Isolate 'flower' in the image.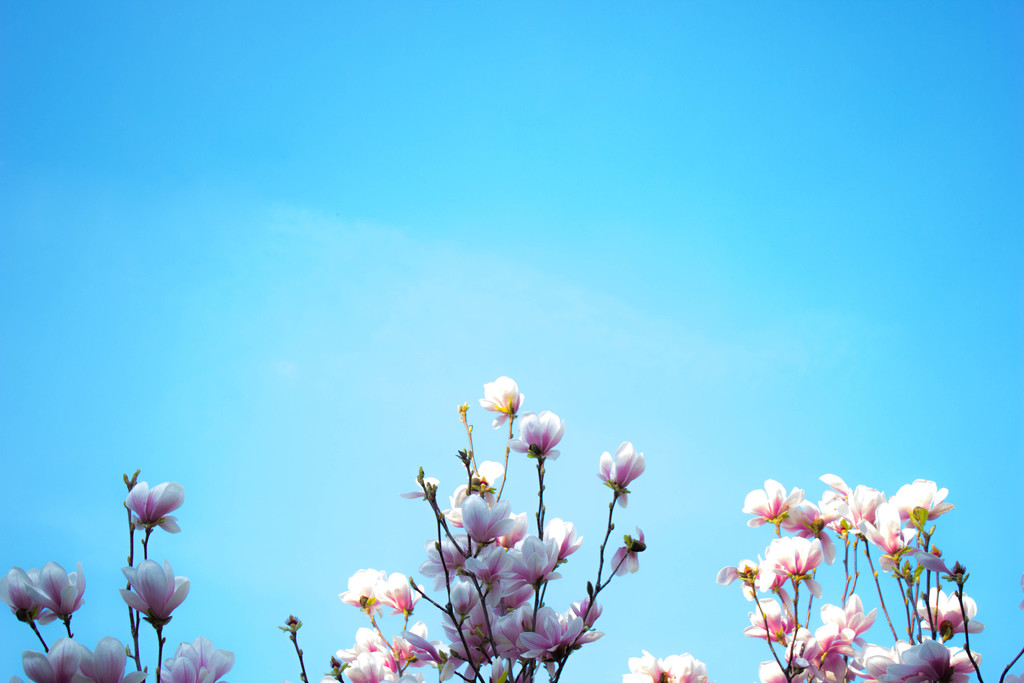
Isolated region: crop(475, 370, 526, 429).
